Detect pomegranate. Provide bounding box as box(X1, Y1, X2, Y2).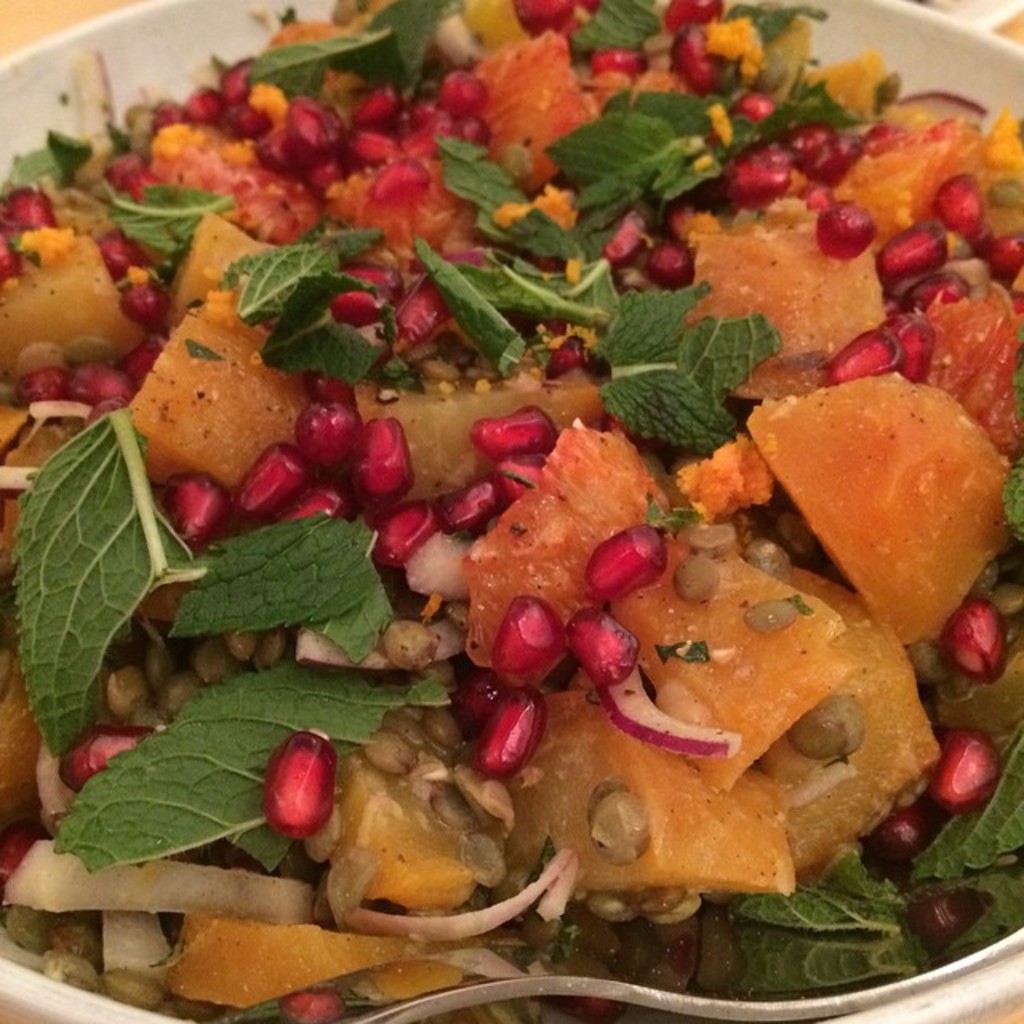
box(58, 720, 155, 798).
